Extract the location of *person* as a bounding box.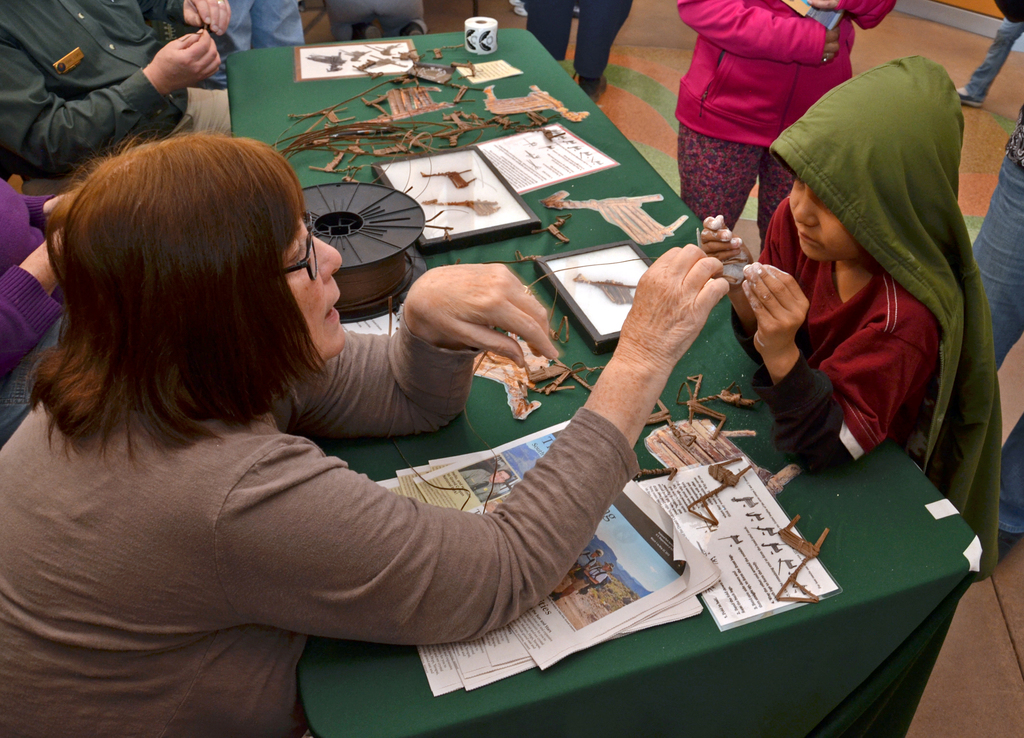
locate(670, 0, 909, 234).
